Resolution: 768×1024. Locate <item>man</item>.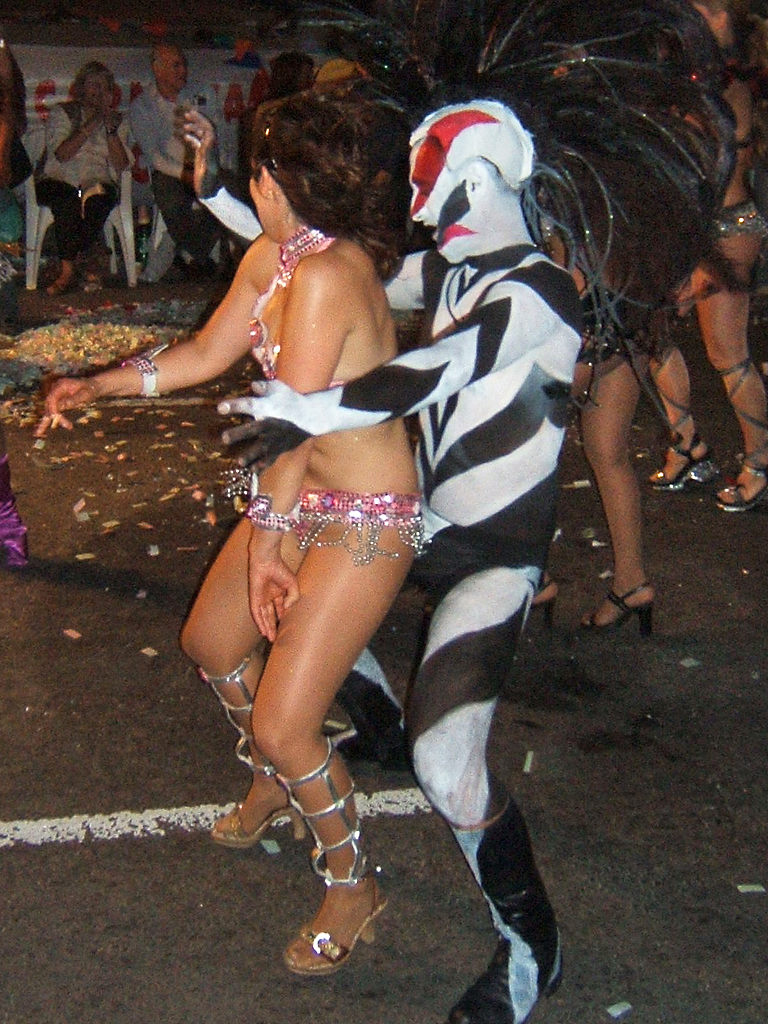
(x1=130, y1=43, x2=249, y2=270).
